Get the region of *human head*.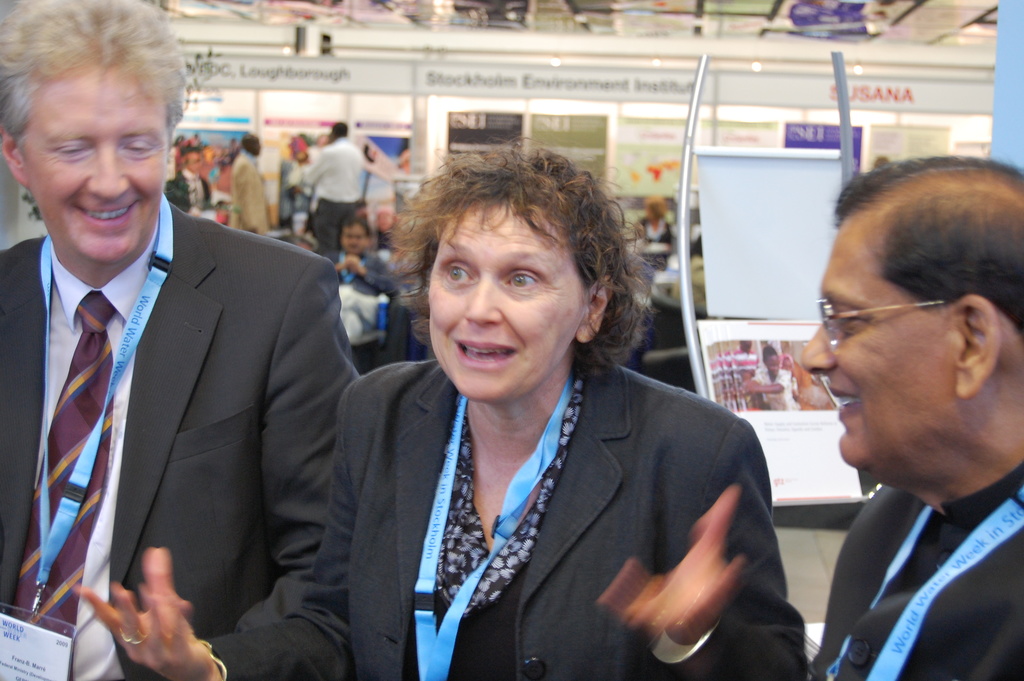
x1=241, y1=133, x2=262, y2=154.
